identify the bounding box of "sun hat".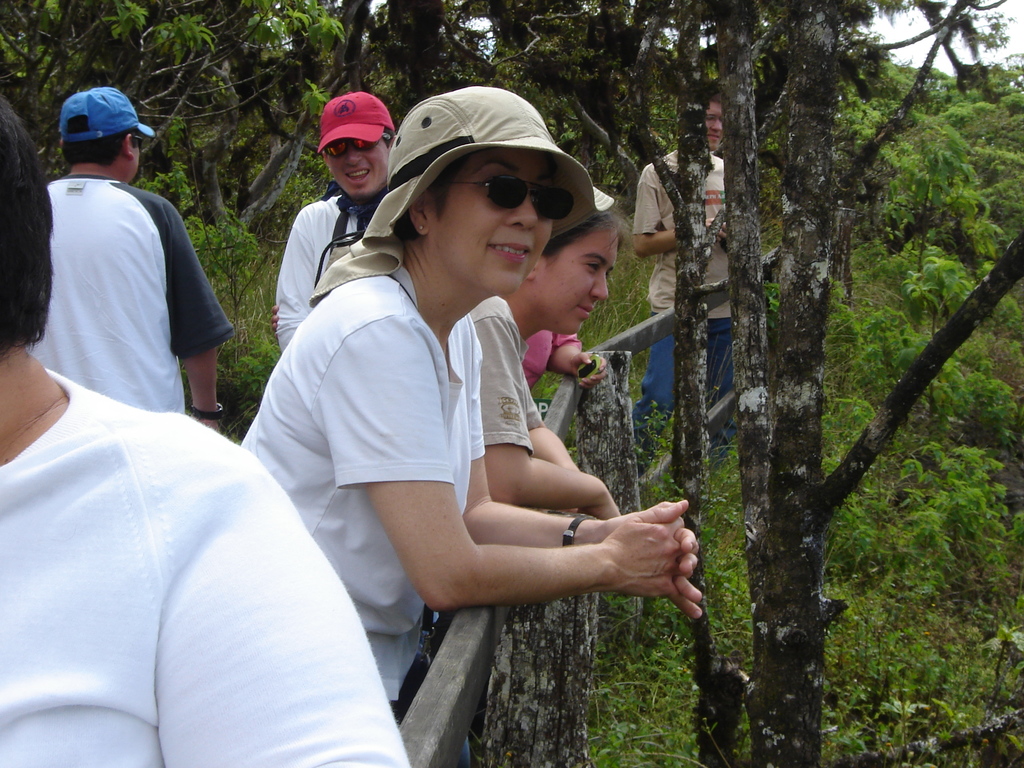
(316, 87, 397, 161).
